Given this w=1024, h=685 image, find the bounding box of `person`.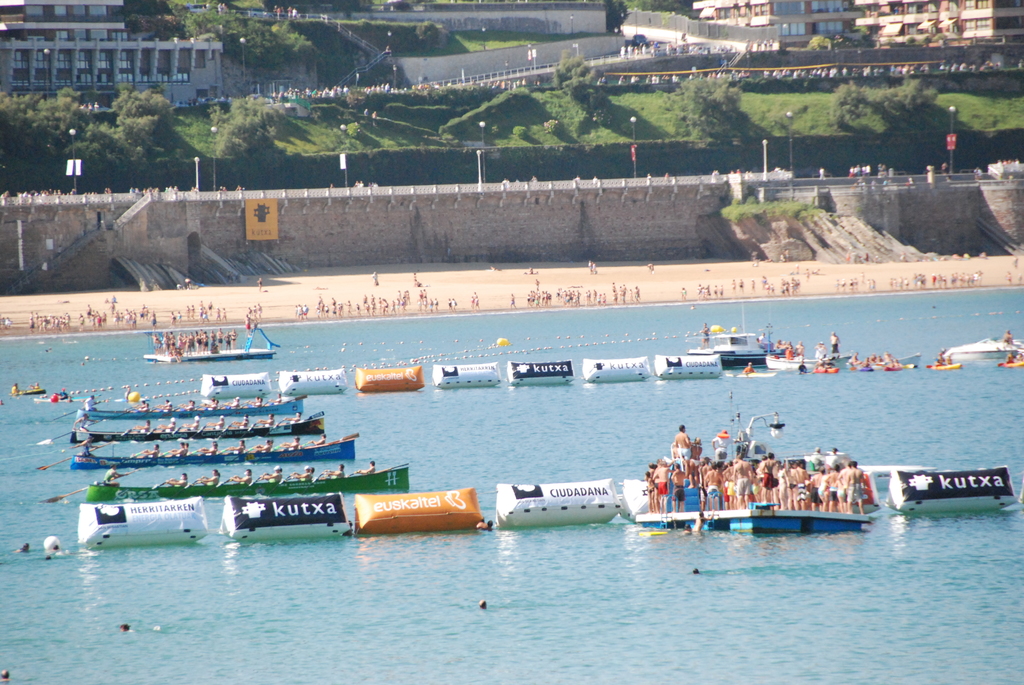
97,462,121,489.
